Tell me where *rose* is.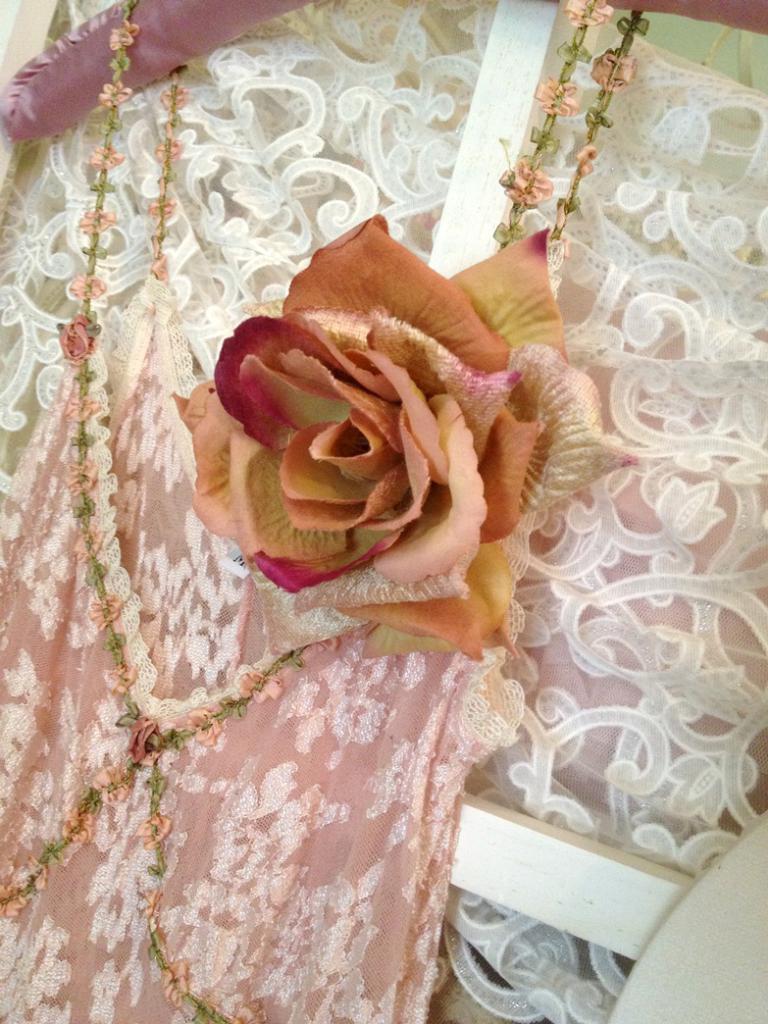
*rose* is at BBox(123, 716, 164, 766).
